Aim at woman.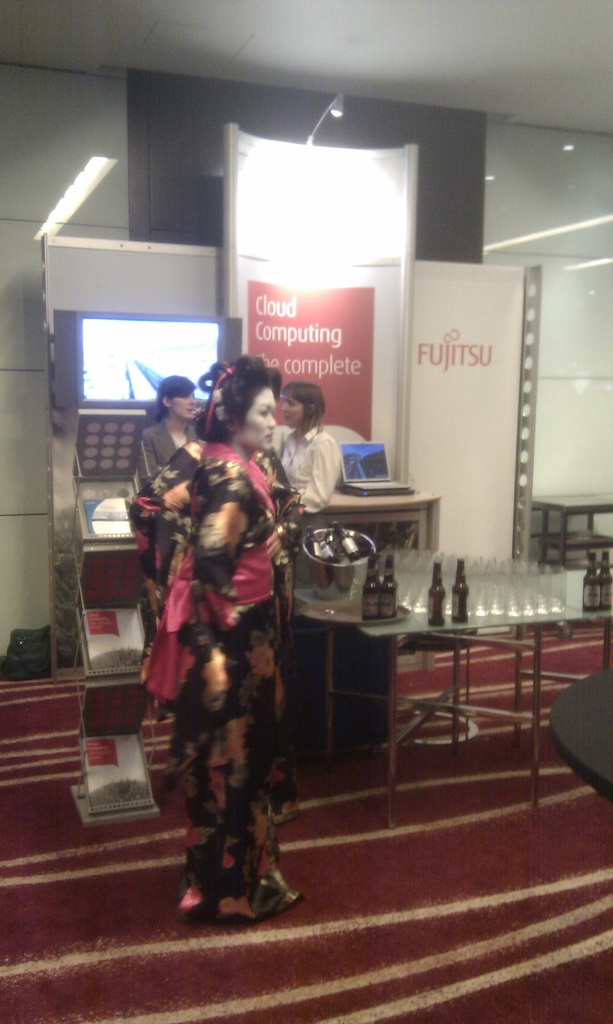
Aimed at <box>273,372,360,508</box>.
